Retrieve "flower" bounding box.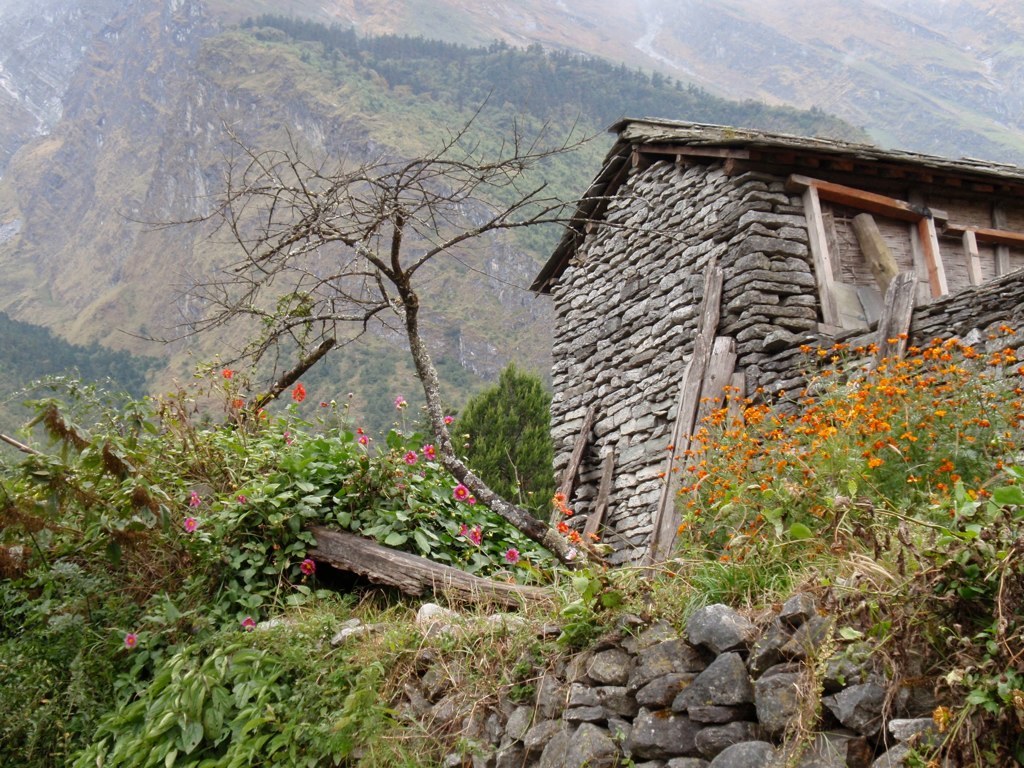
Bounding box: box=[459, 522, 468, 533].
